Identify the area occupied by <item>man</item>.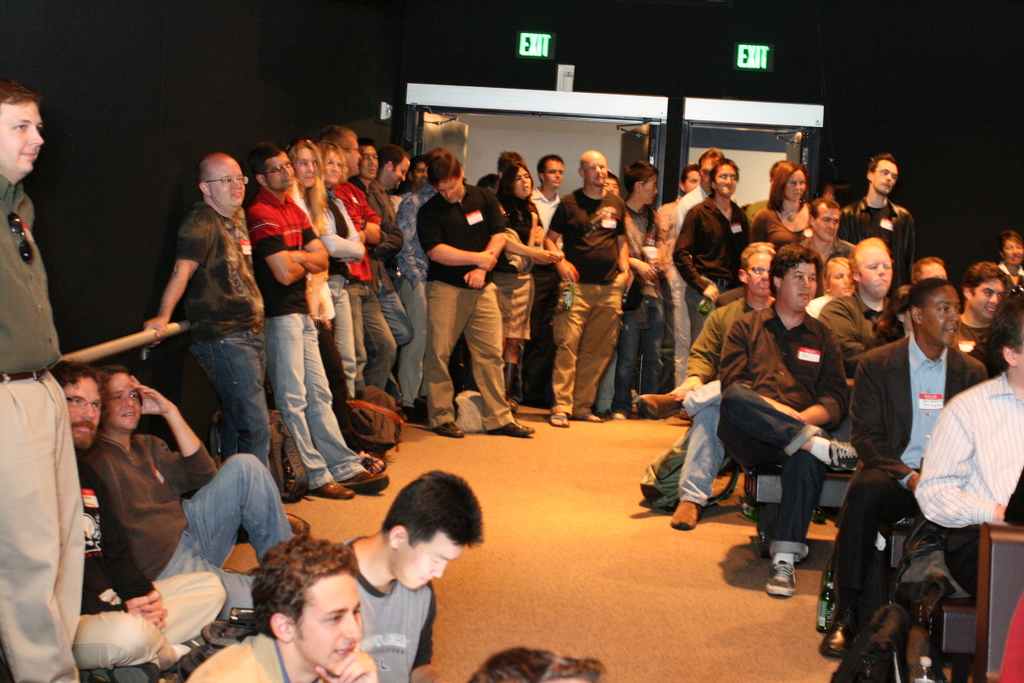
Area: x1=253 y1=137 x2=391 y2=498.
